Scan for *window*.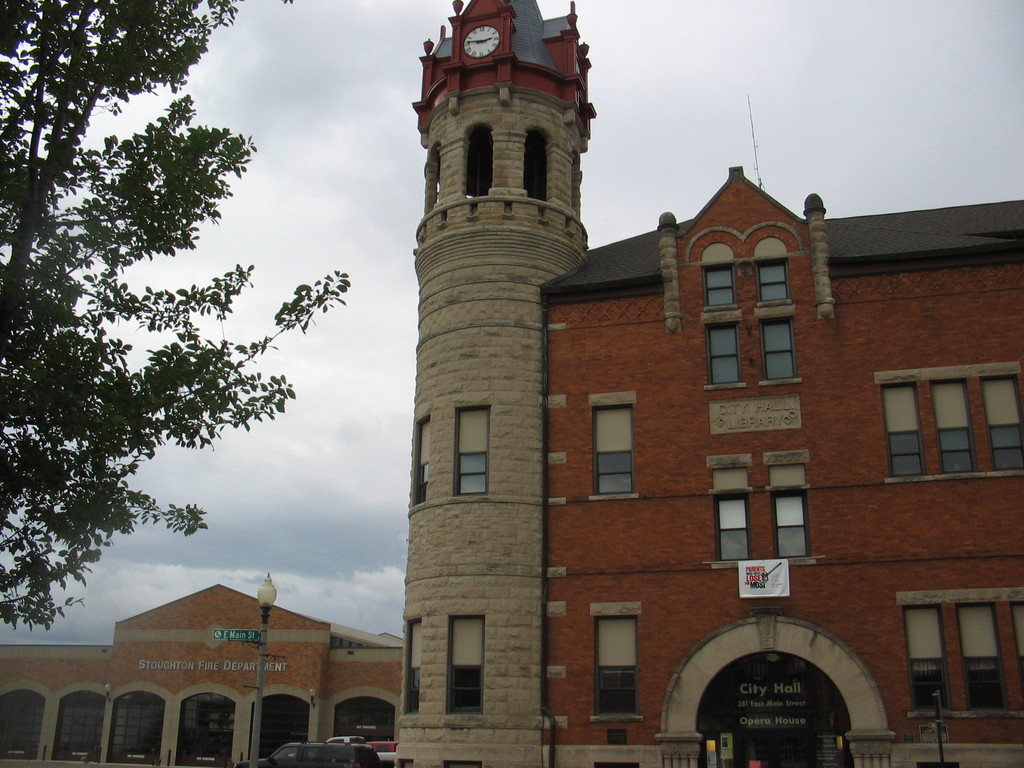
Scan result: (899, 601, 954, 716).
